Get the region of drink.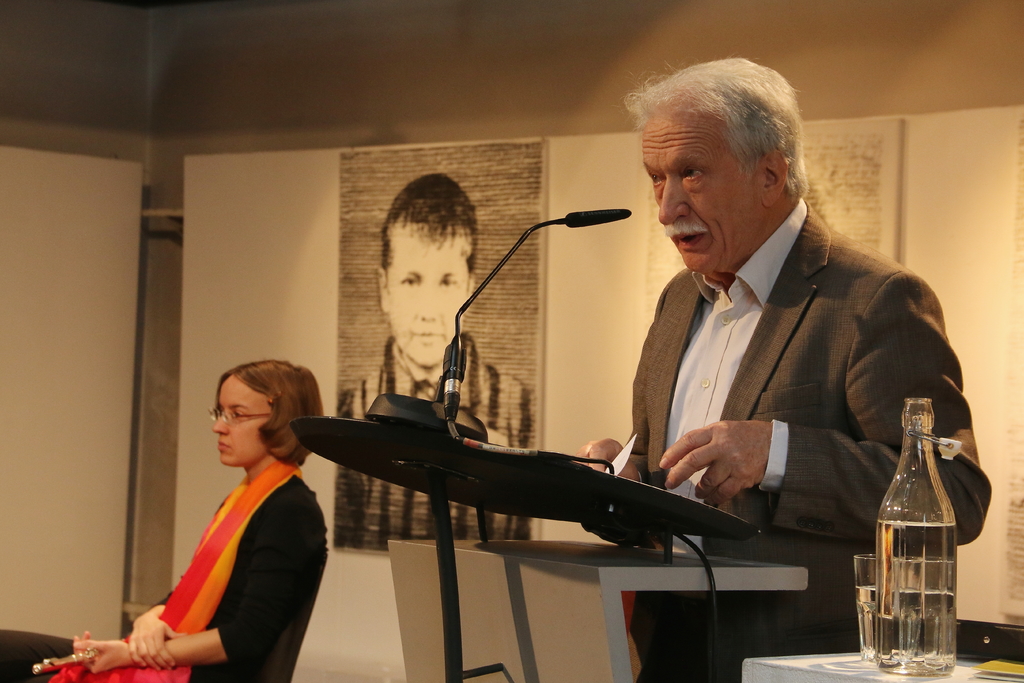
[x1=876, y1=518, x2=952, y2=671].
